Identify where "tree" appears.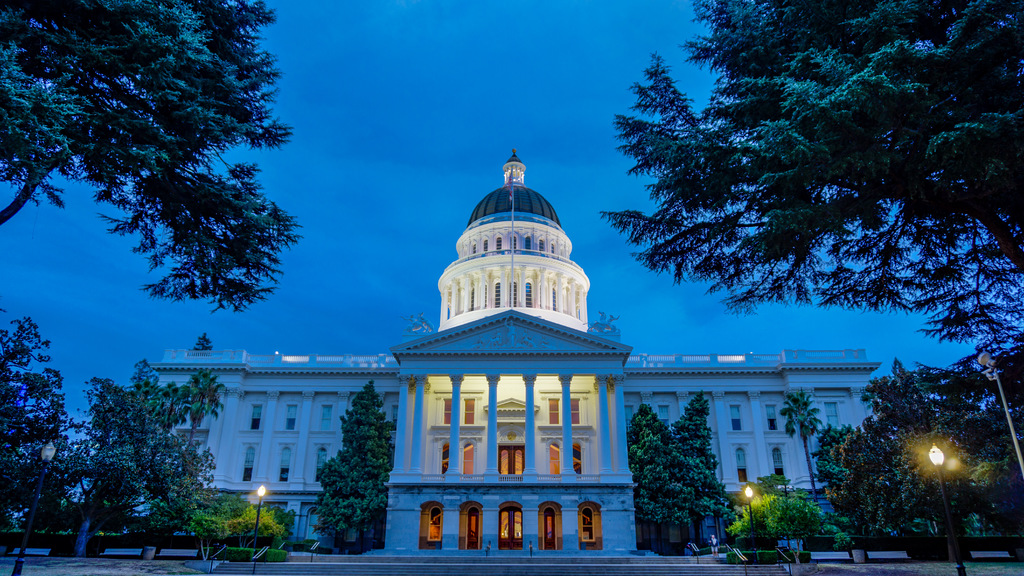
Appears at Rect(313, 380, 394, 552).
